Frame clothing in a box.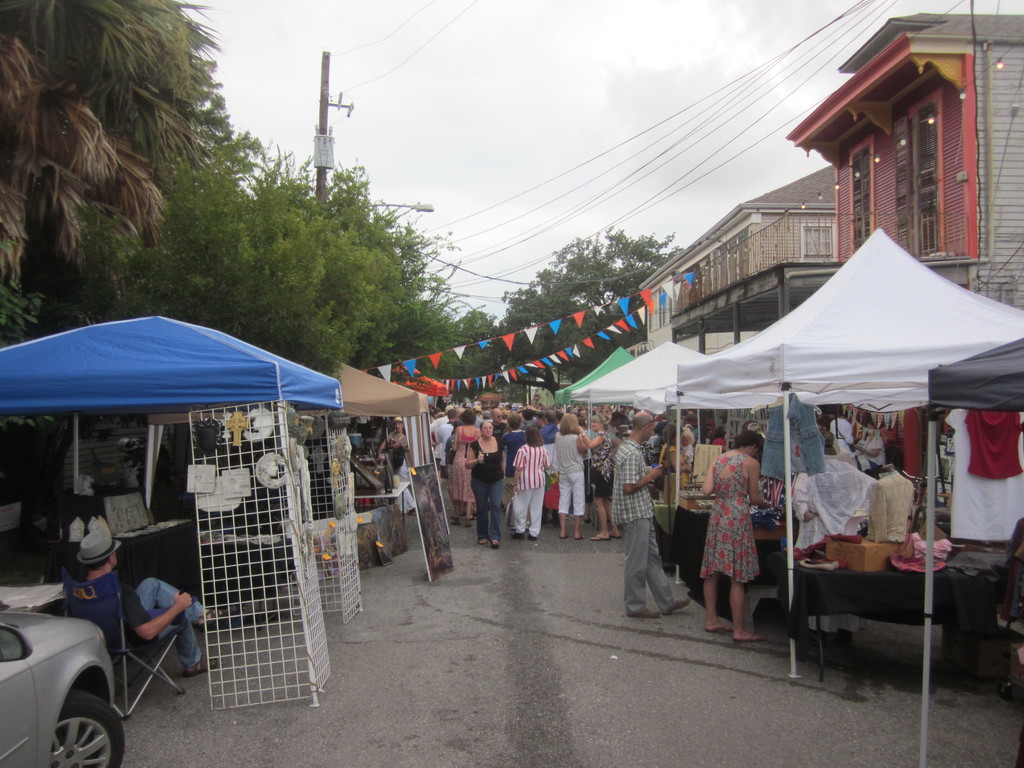
708:435:726:452.
